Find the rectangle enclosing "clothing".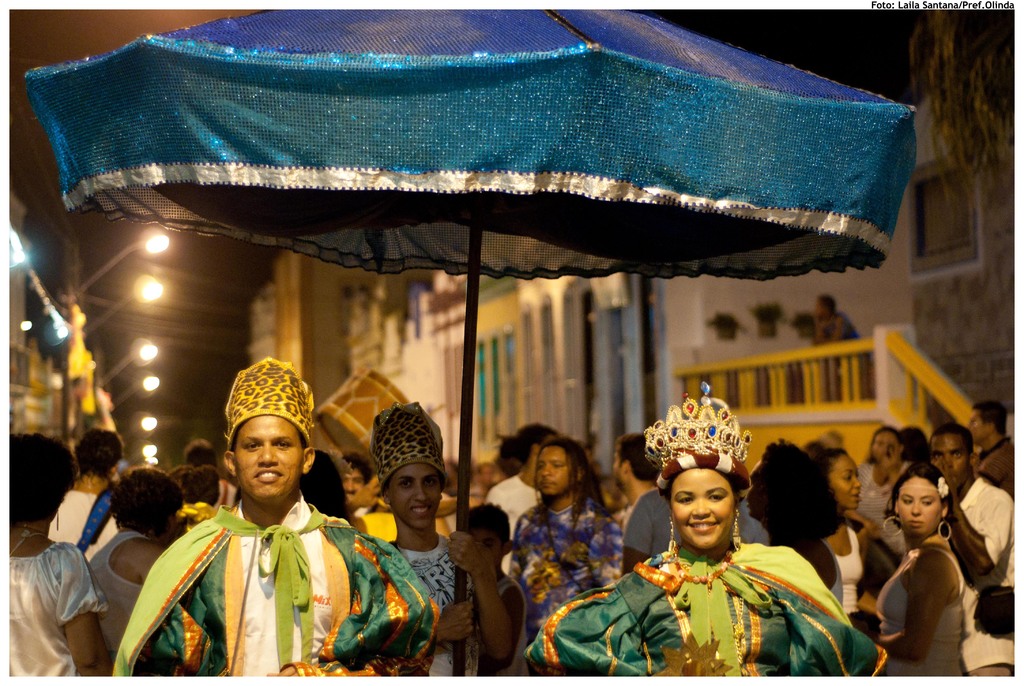
BBox(390, 525, 509, 676).
